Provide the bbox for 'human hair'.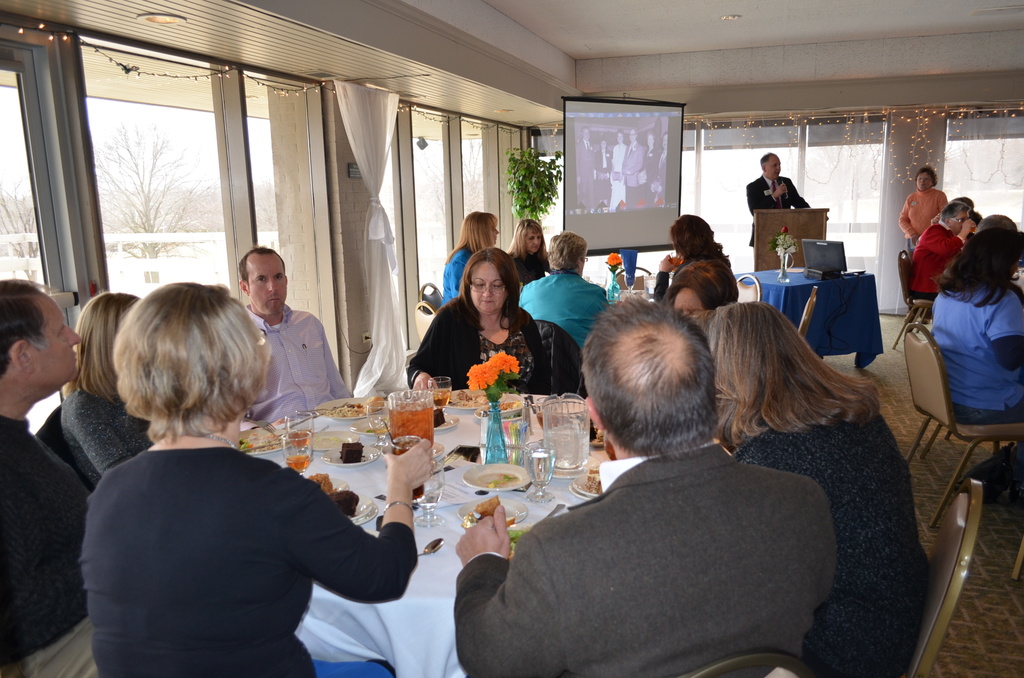
[580, 295, 721, 474].
